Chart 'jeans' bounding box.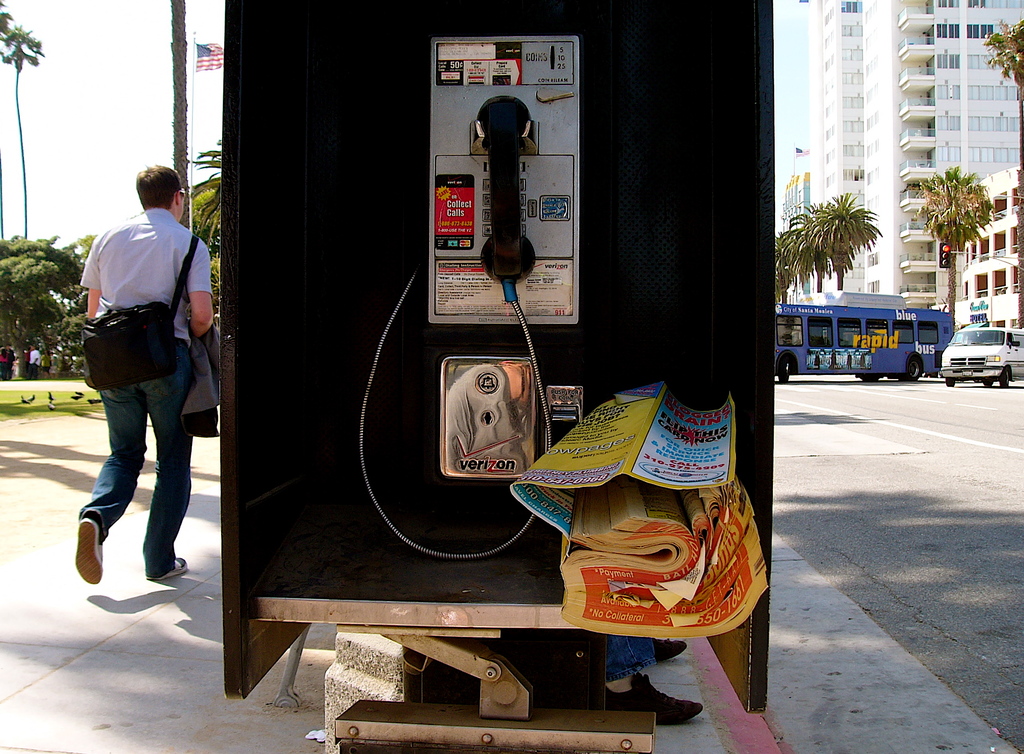
Charted: BBox(74, 350, 198, 595).
